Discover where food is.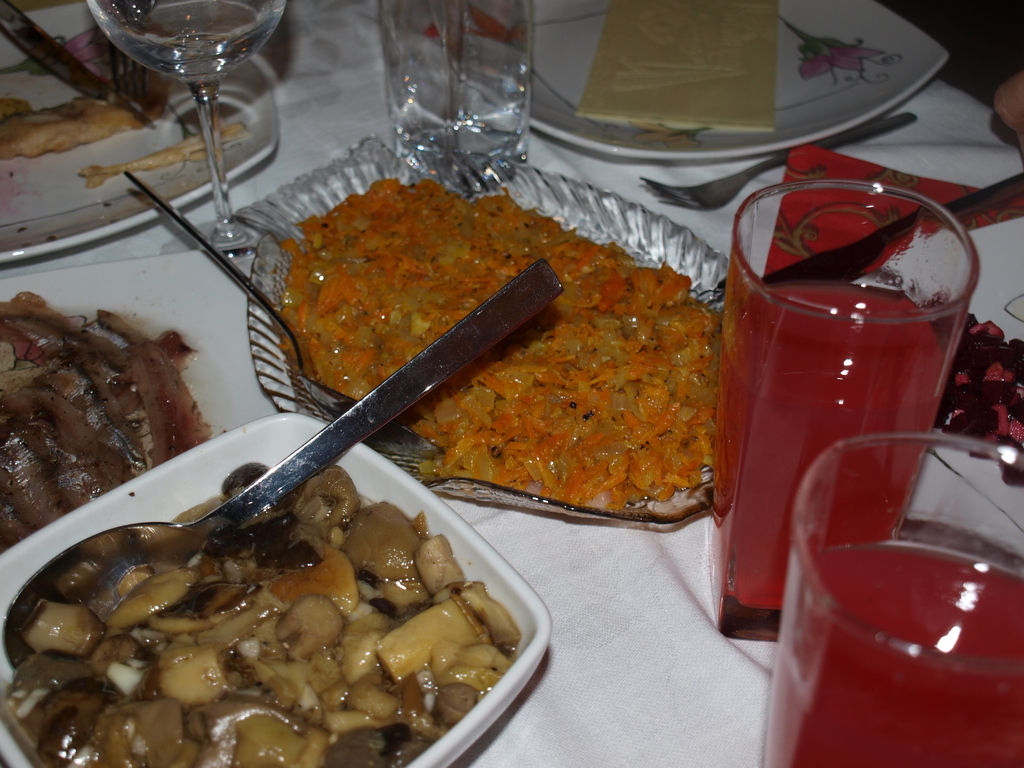
Discovered at <box>1,291,216,555</box>.
